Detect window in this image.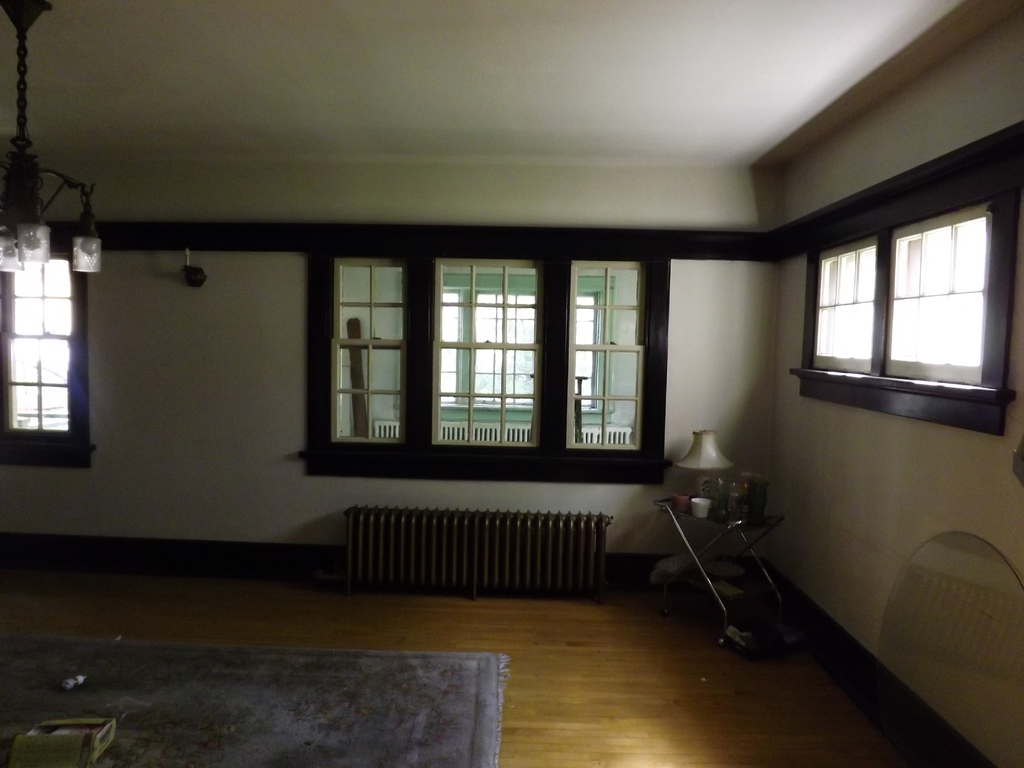
Detection: l=779, t=193, r=1018, b=439.
